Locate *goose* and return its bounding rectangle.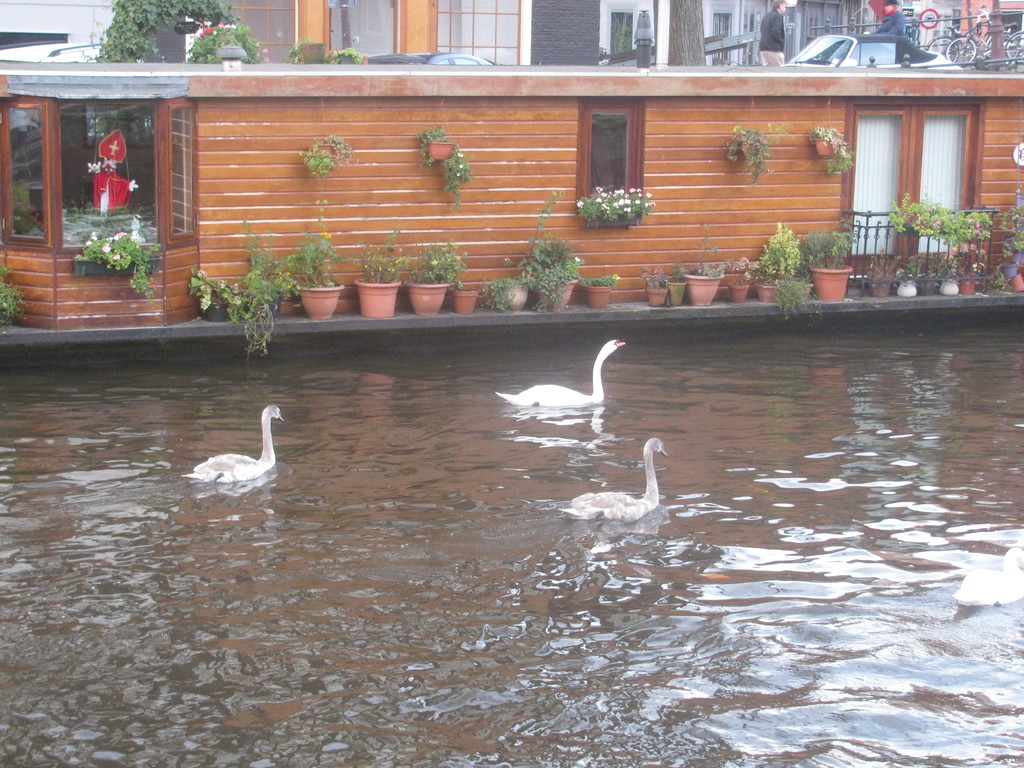
[x1=495, y1=345, x2=636, y2=424].
